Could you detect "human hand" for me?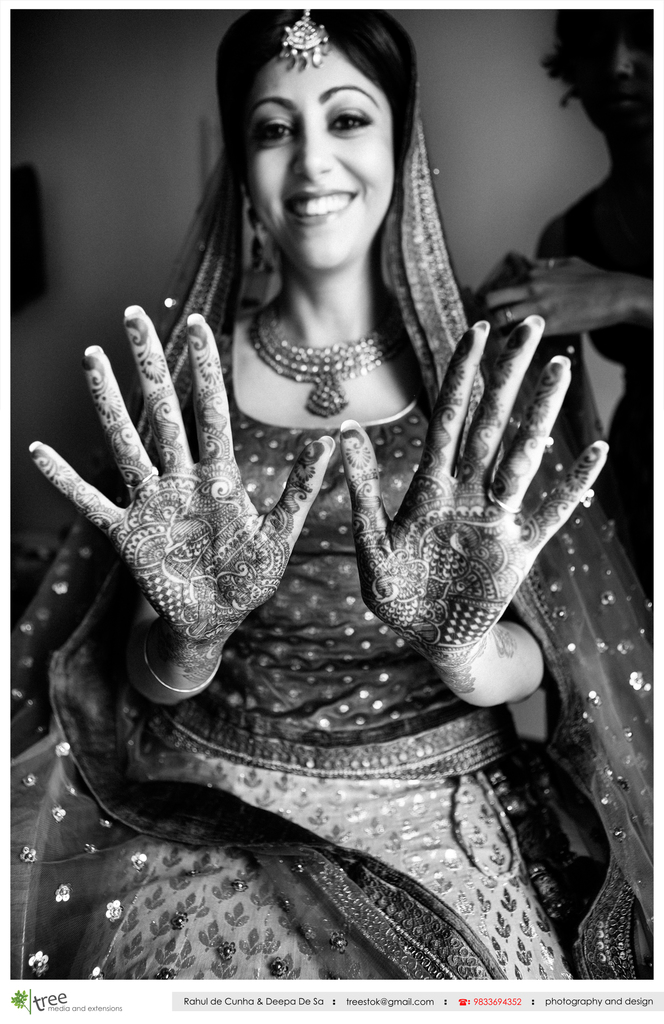
Detection result: rect(28, 307, 335, 641).
